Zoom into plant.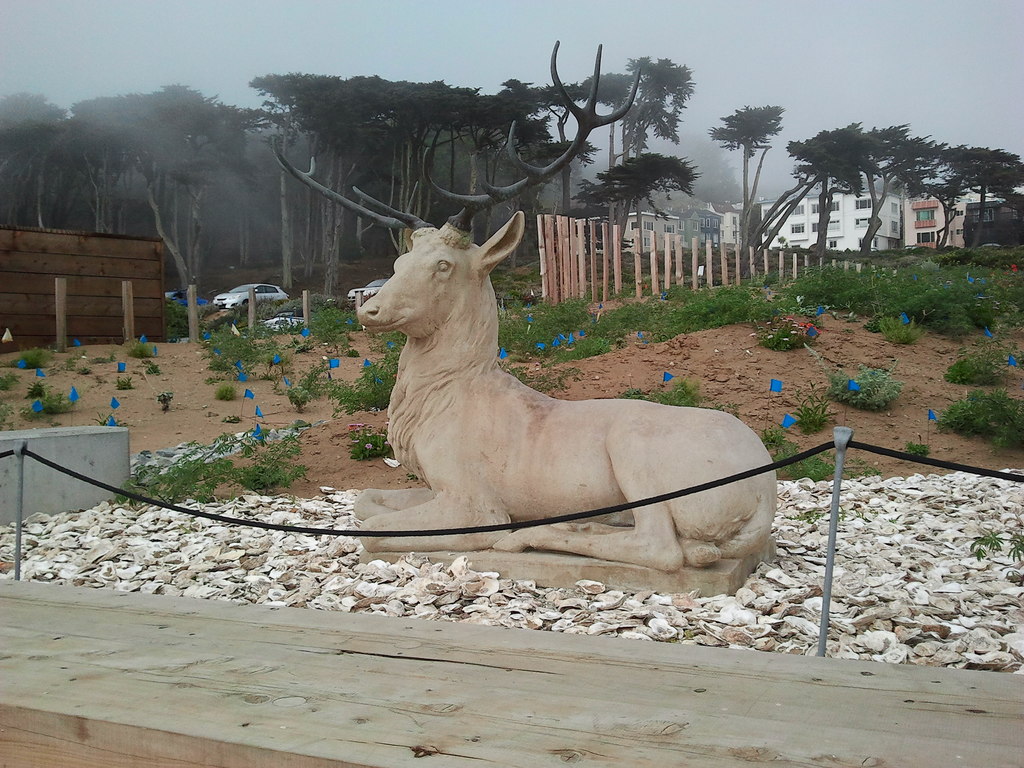
Zoom target: select_region(77, 362, 93, 378).
